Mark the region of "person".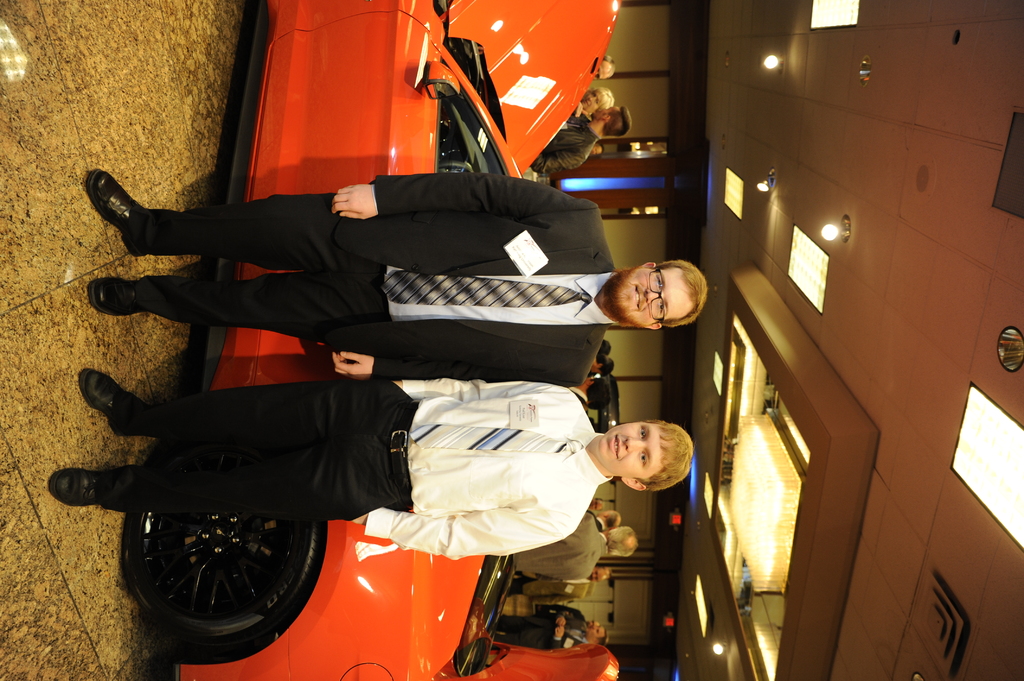
Region: <region>536, 109, 641, 164</region>.
